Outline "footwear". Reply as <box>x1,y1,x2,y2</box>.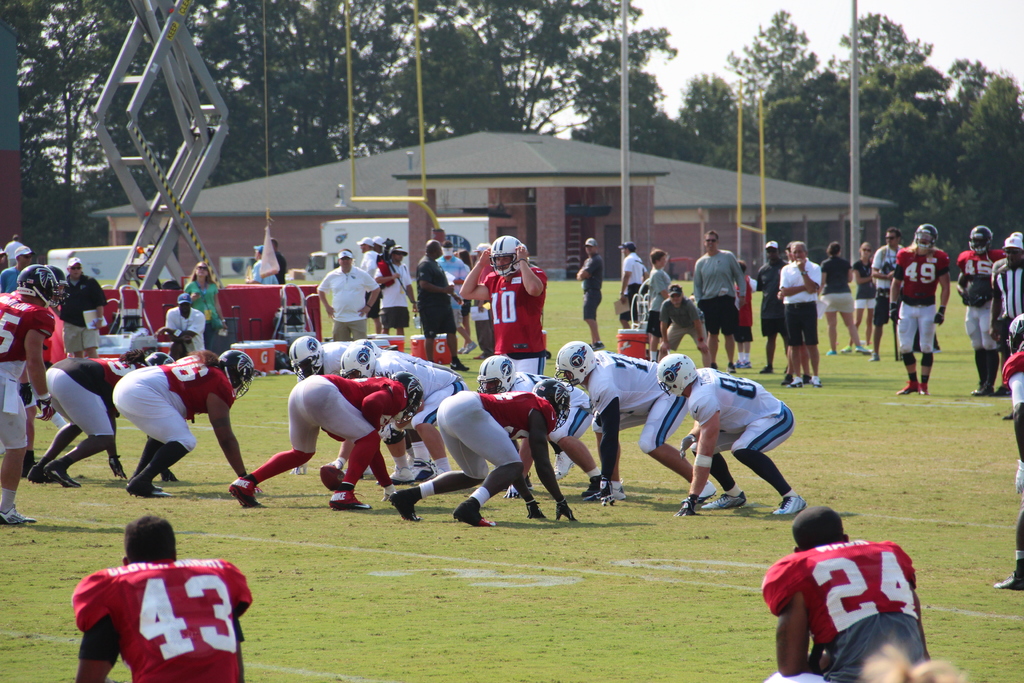
<box>789,377,804,389</box>.
